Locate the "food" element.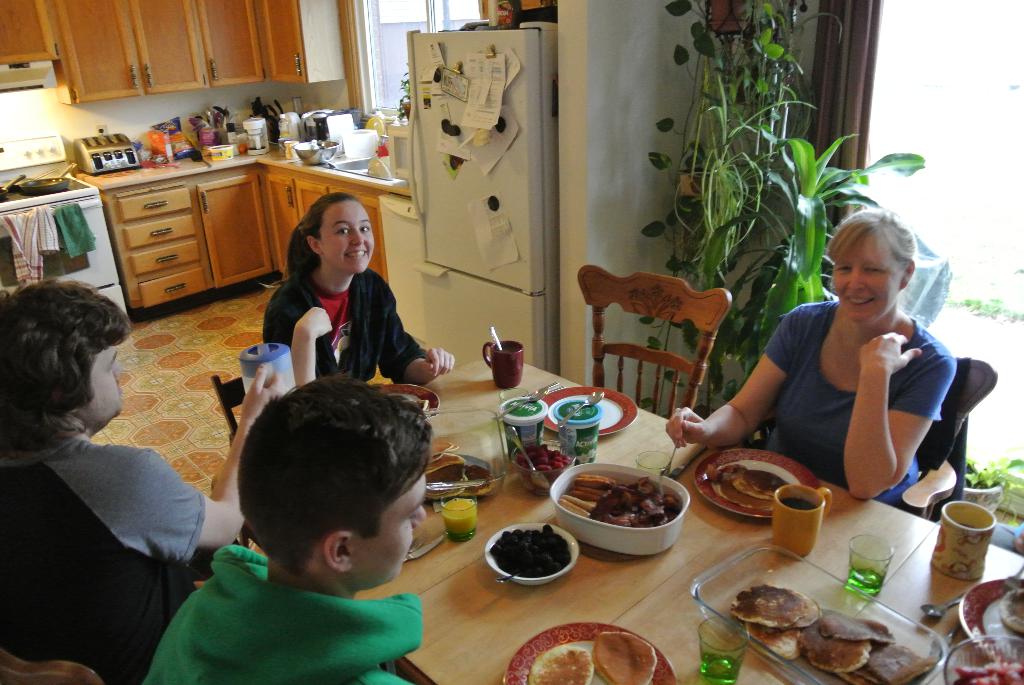
Element bbox: box=[951, 658, 1023, 684].
